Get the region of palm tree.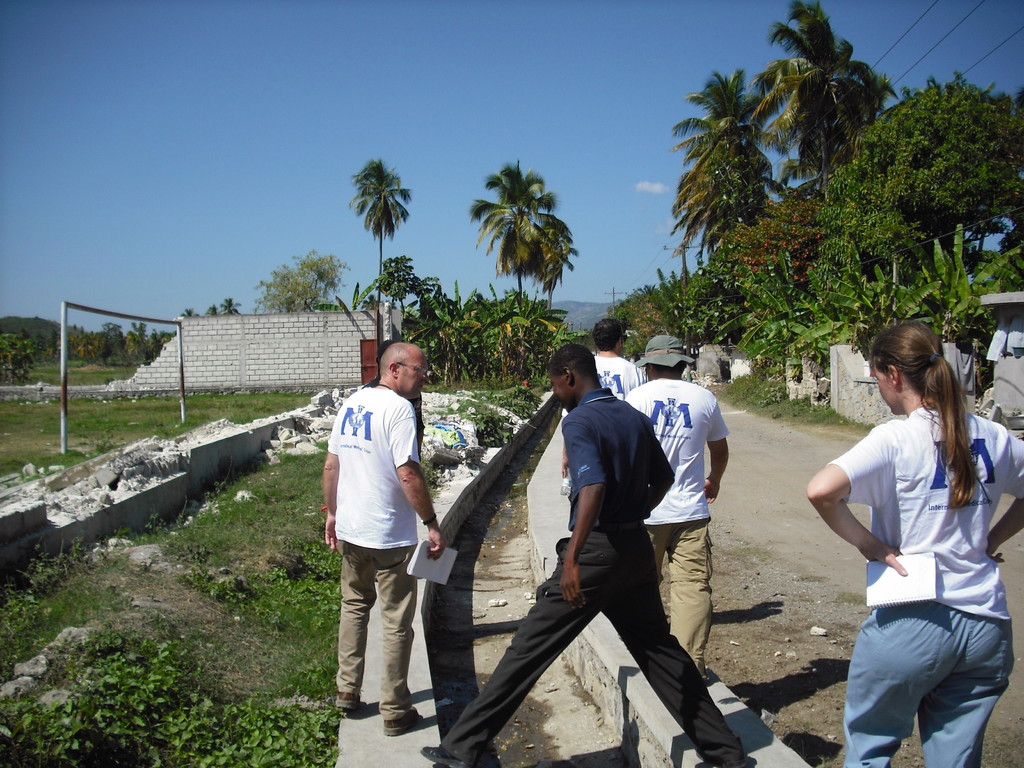
[221, 298, 239, 315].
